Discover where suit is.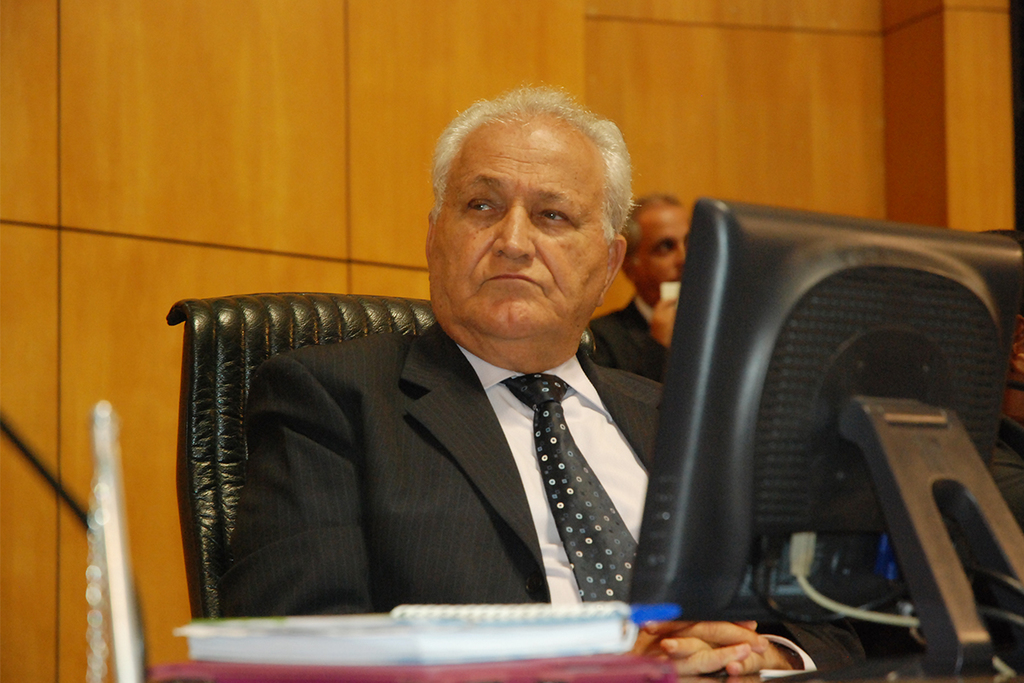
Discovered at (x1=585, y1=295, x2=678, y2=383).
